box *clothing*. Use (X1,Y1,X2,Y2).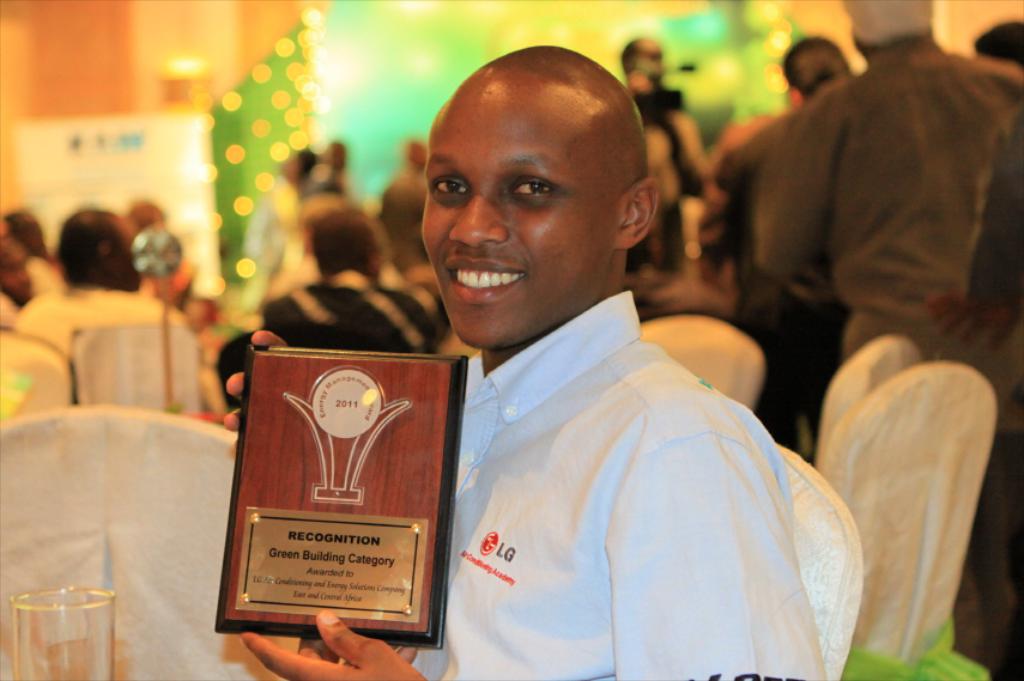
(707,104,817,456).
